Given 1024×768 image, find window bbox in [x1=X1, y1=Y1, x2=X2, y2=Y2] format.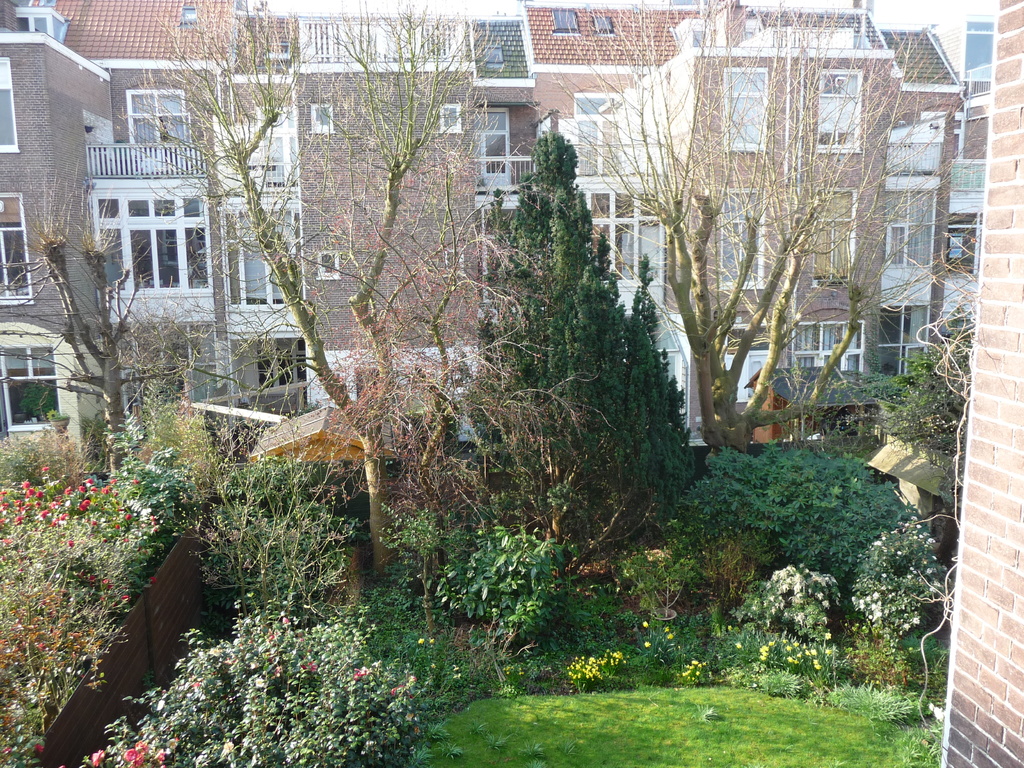
[x1=308, y1=100, x2=337, y2=130].
